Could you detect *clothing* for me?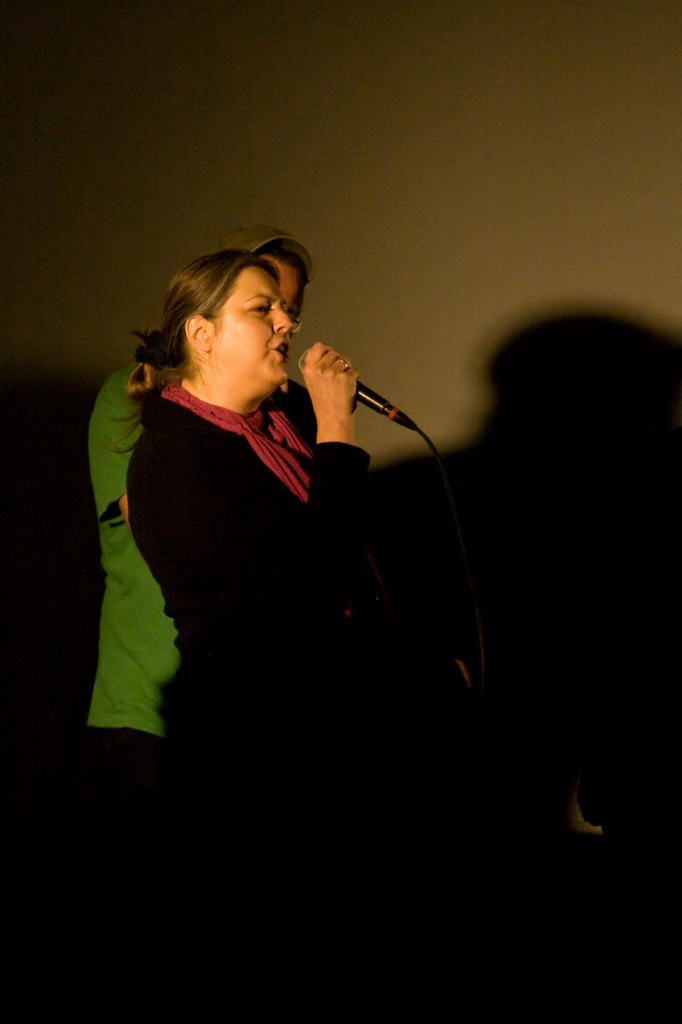
Detection result: bbox=(75, 362, 181, 841).
